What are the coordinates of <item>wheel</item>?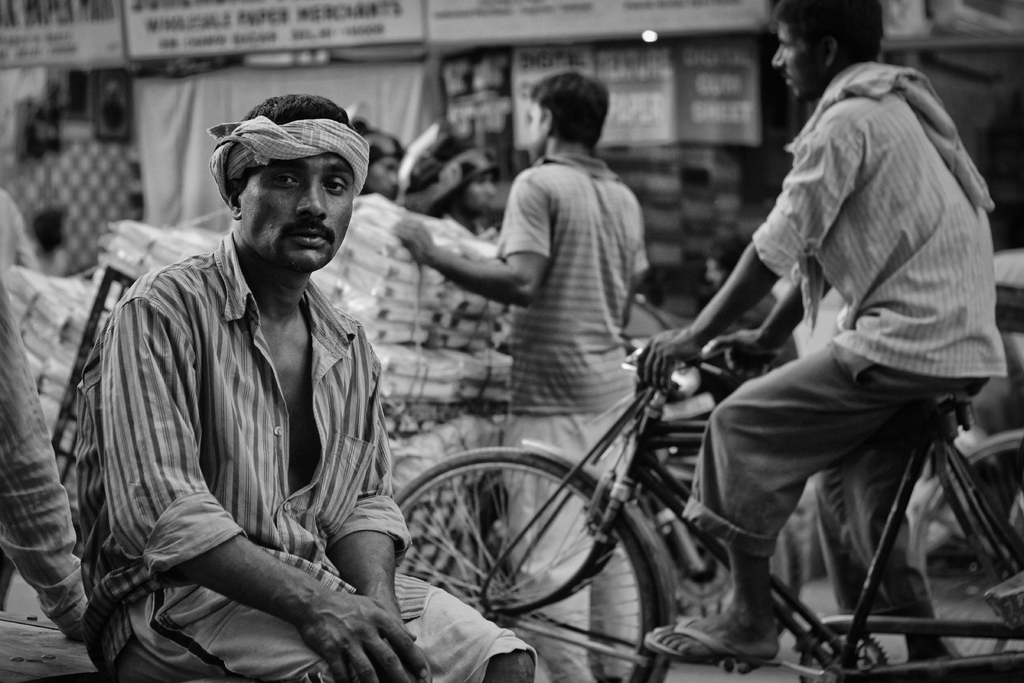
[left=908, top=429, right=1023, bottom=679].
